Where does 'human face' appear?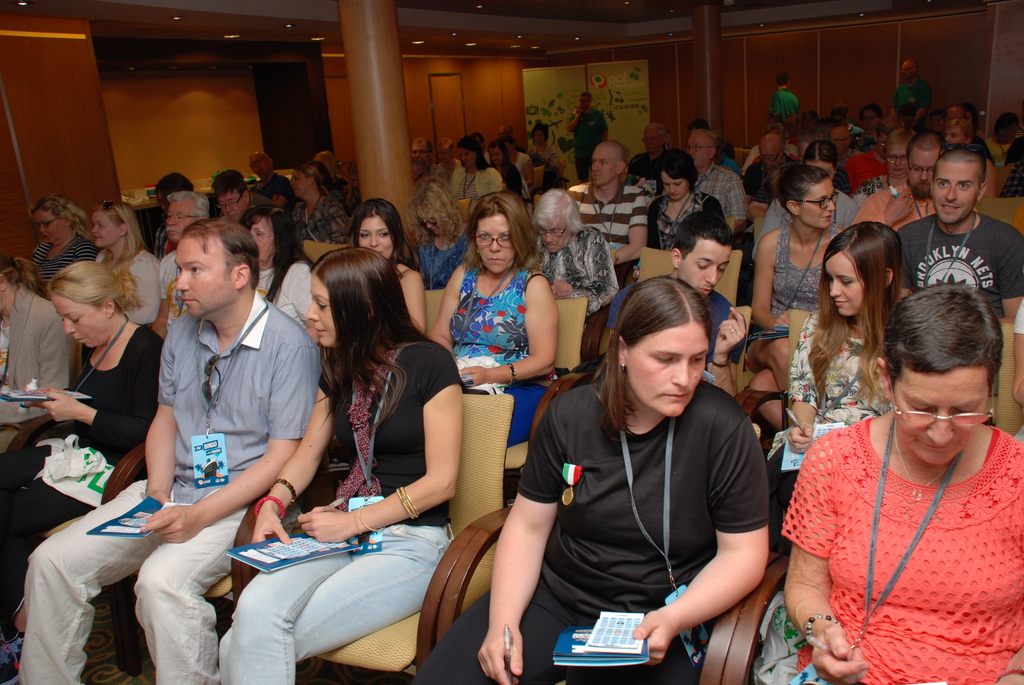
Appears at 471 216 515 271.
